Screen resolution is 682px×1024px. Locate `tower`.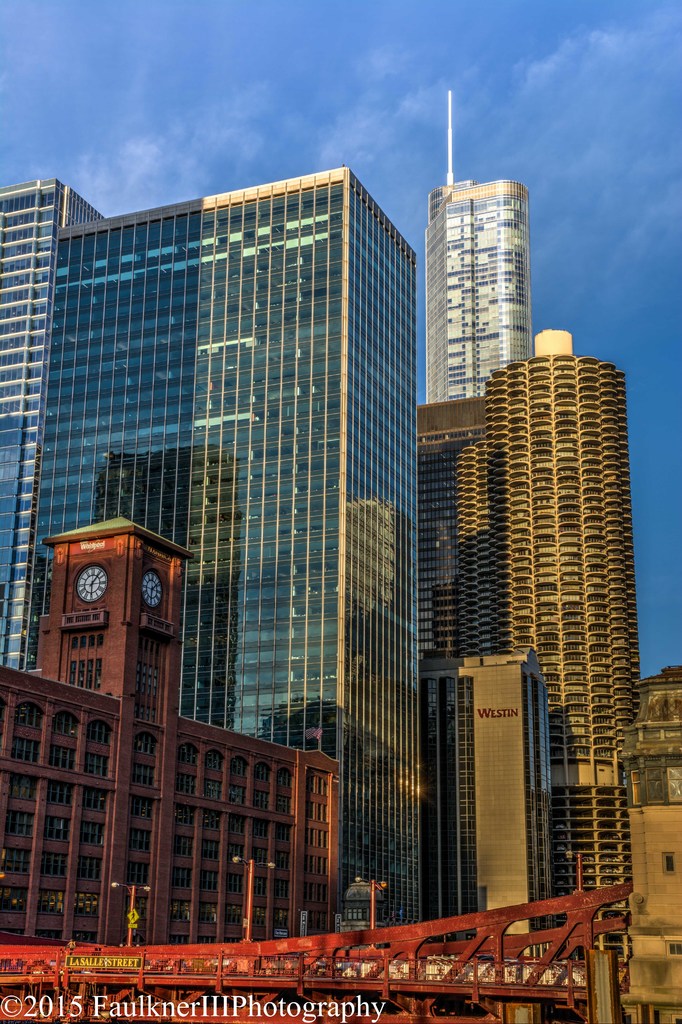
l=418, t=353, r=634, b=988.
